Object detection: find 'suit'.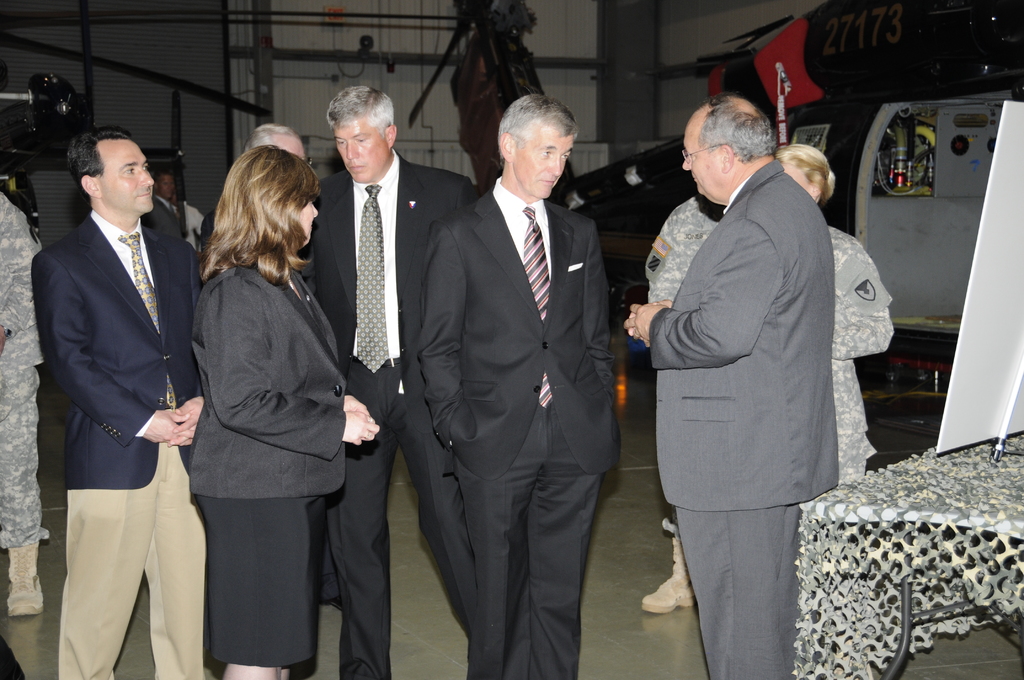
(410,60,630,679).
